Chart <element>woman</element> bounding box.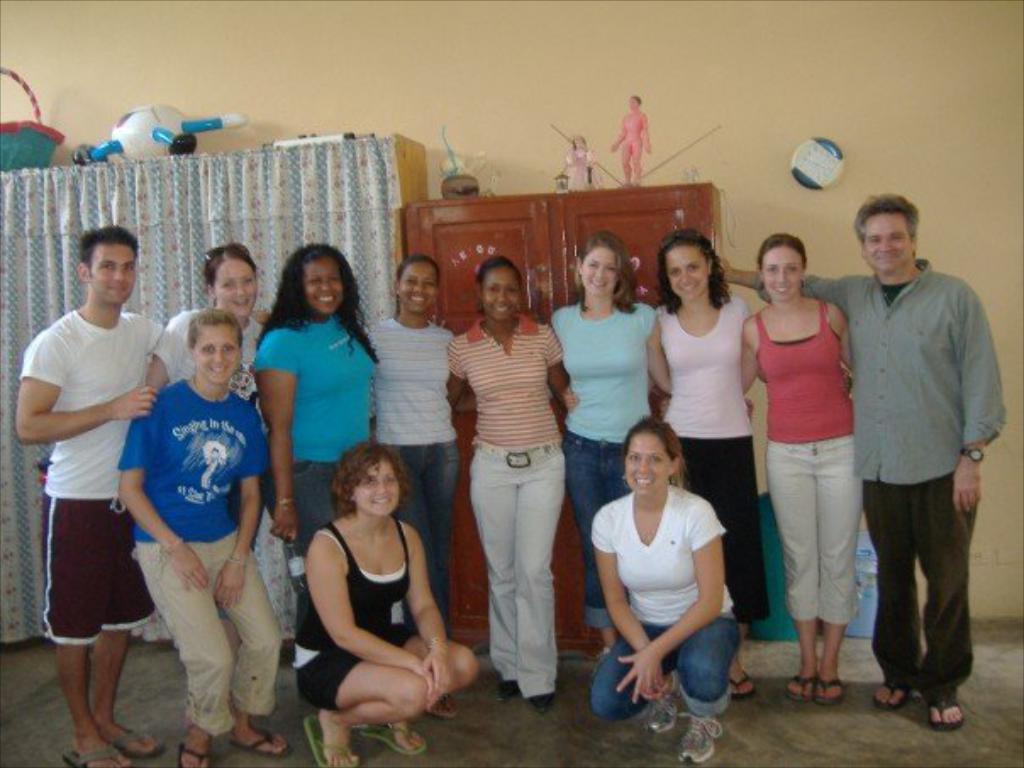
Charted: 448/251/568/717.
